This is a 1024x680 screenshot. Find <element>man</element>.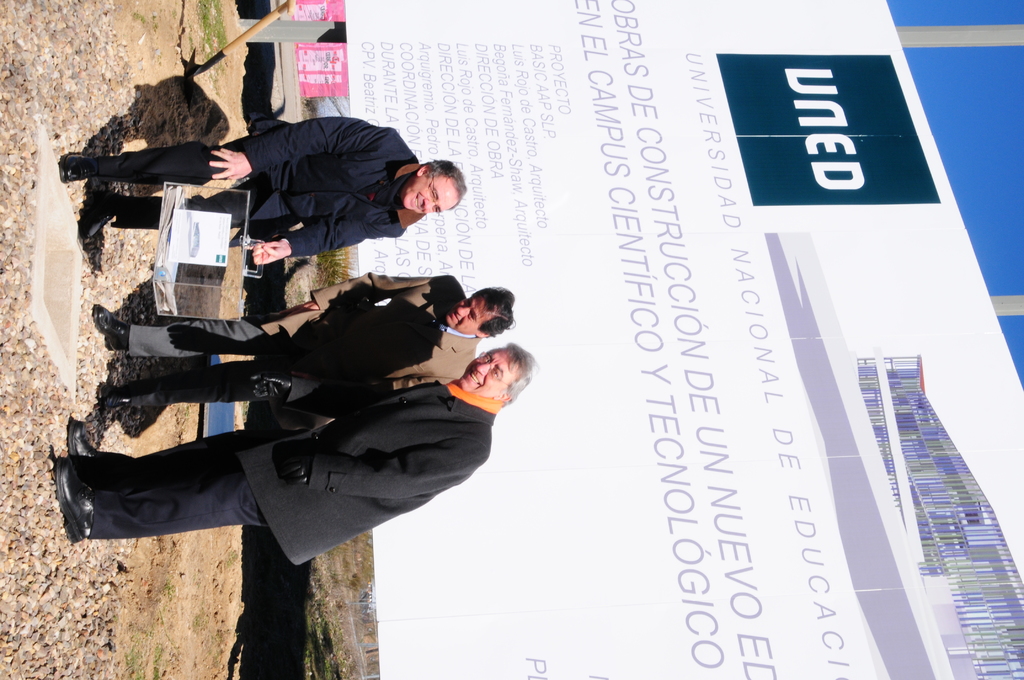
Bounding box: x1=52, y1=342, x2=540, y2=567.
